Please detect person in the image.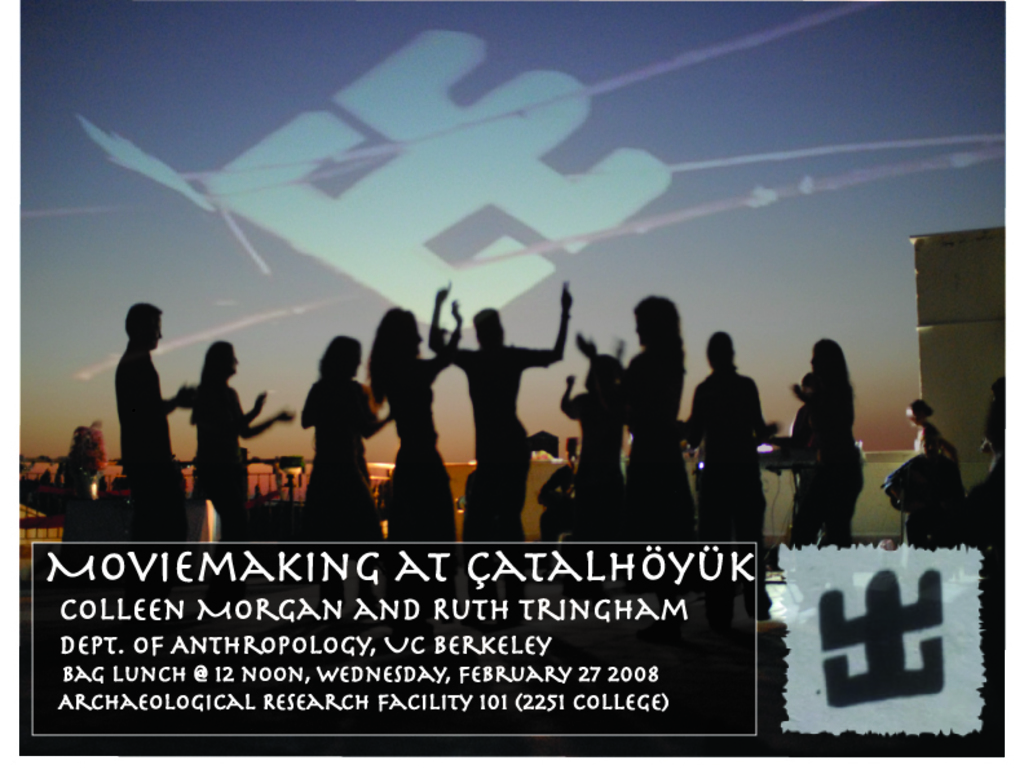
x1=675 y1=329 x2=773 y2=565.
